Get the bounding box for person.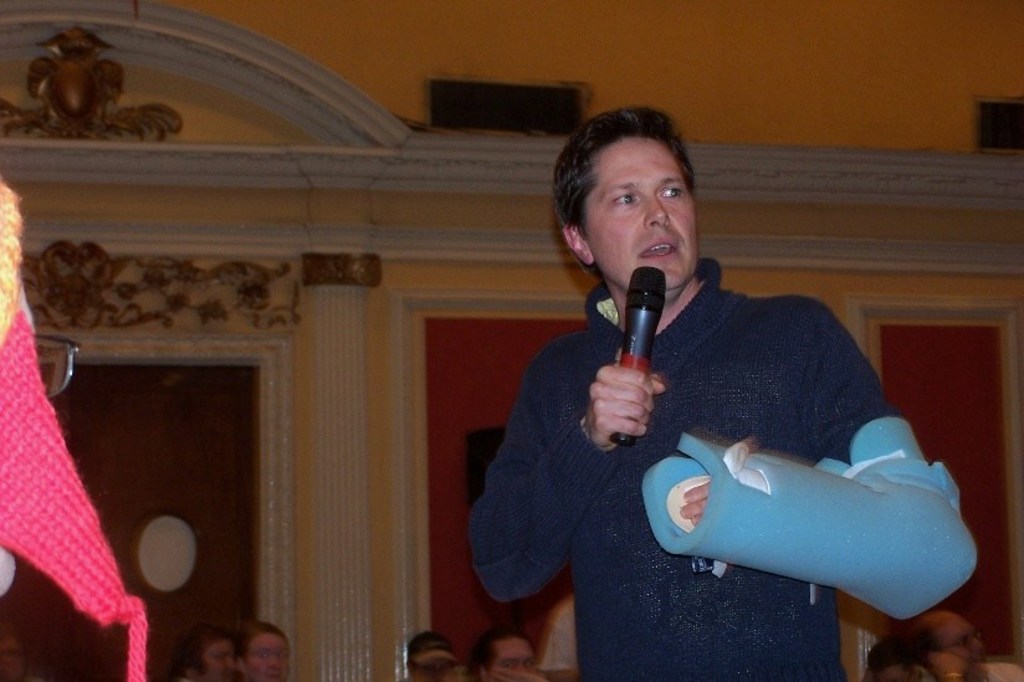
box(235, 622, 293, 681).
